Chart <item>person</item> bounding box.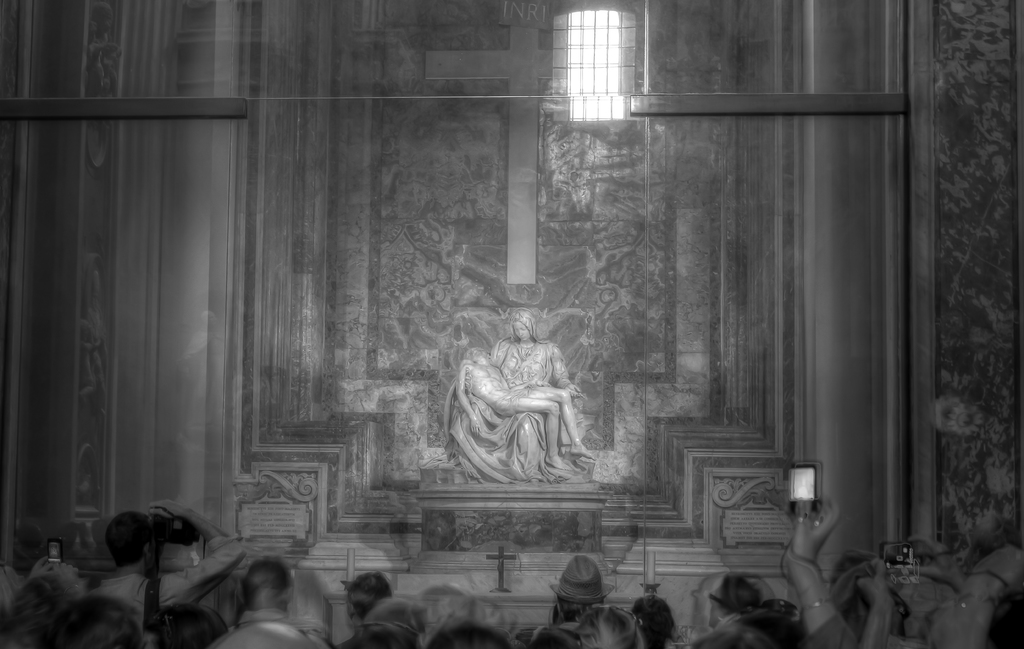
Charted: l=549, t=549, r=616, b=639.
